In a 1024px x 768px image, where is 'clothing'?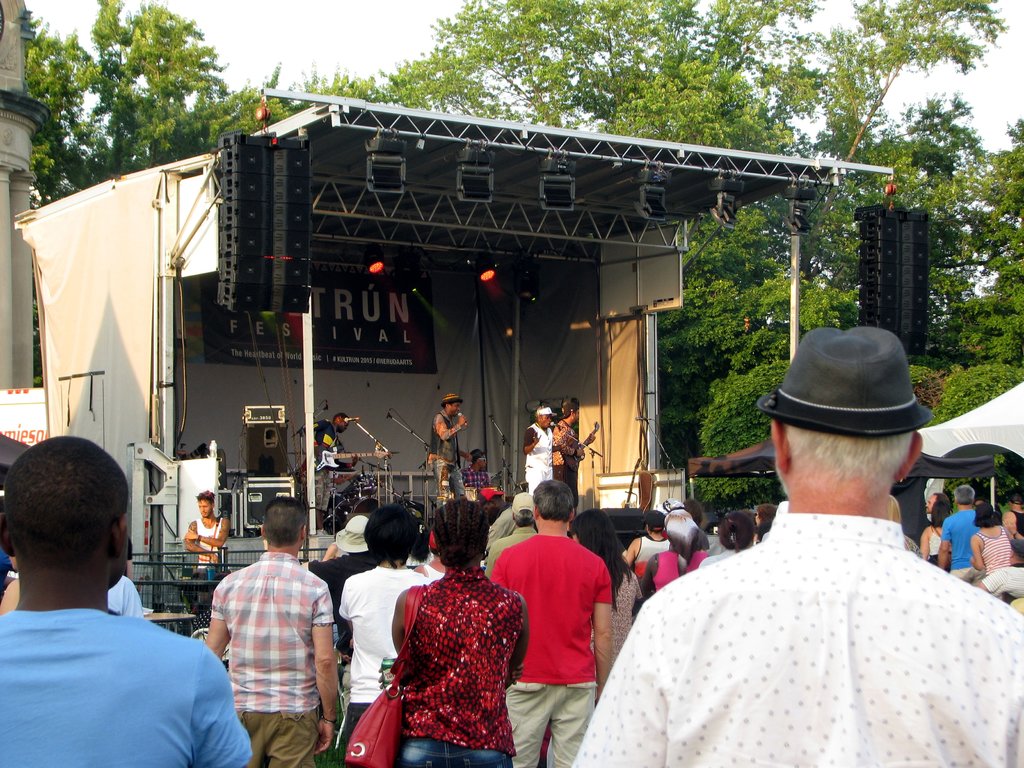
select_region(525, 426, 556, 490).
